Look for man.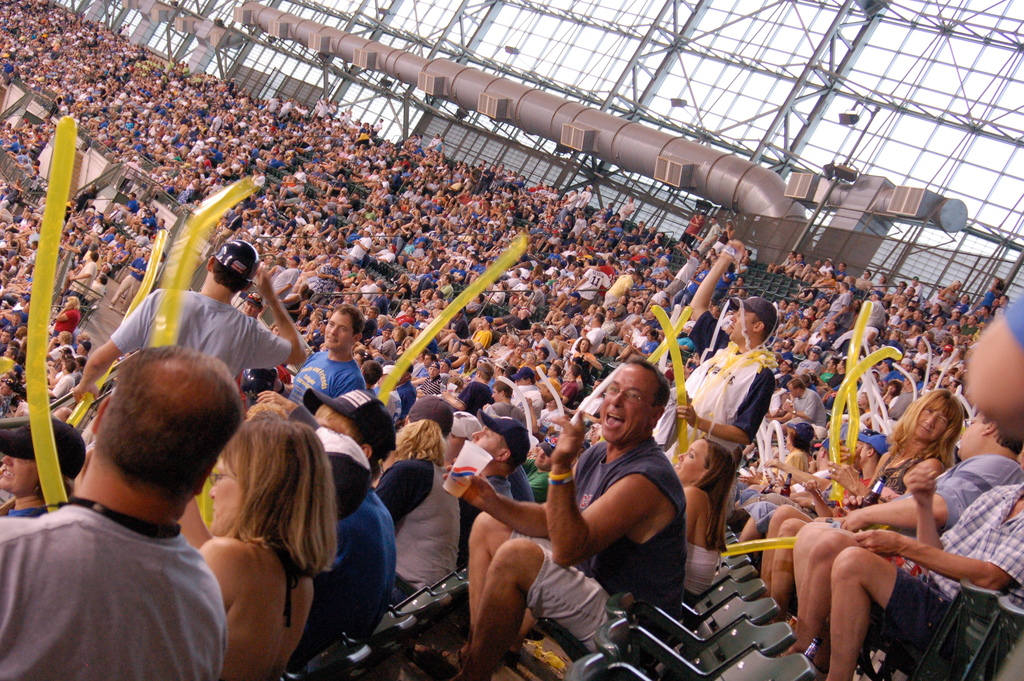
Found: crop(964, 280, 1023, 414).
